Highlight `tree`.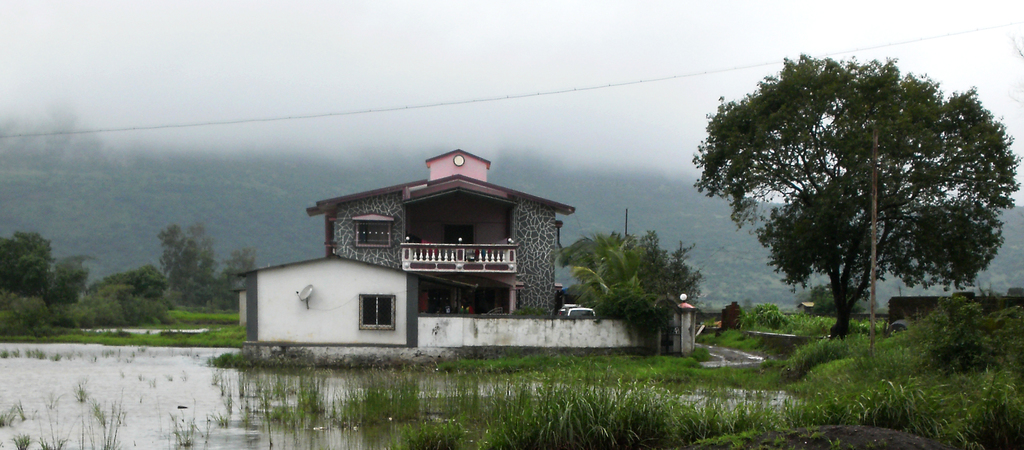
Highlighted region: [77,263,170,322].
